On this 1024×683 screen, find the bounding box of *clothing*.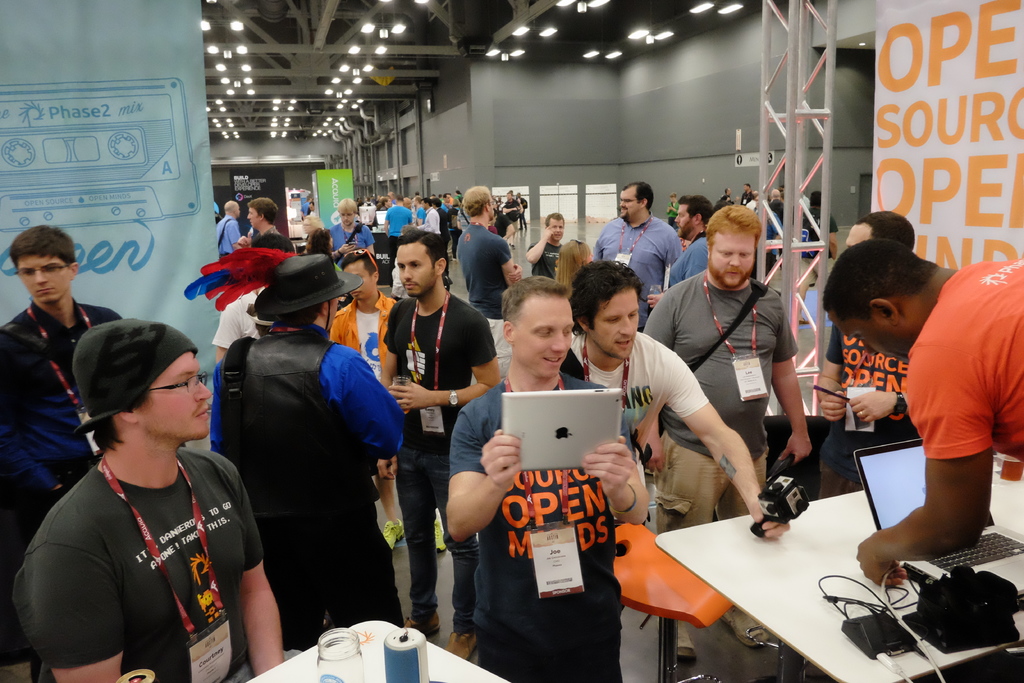
Bounding box: box=[0, 299, 120, 675].
